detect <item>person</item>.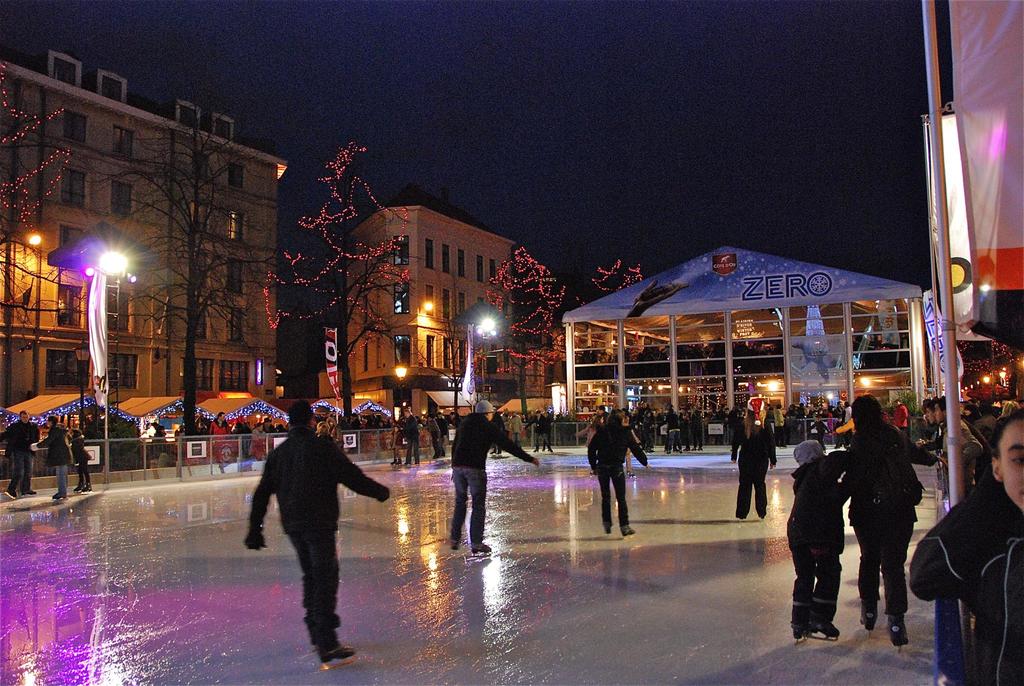
Detected at detection(931, 391, 988, 475).
